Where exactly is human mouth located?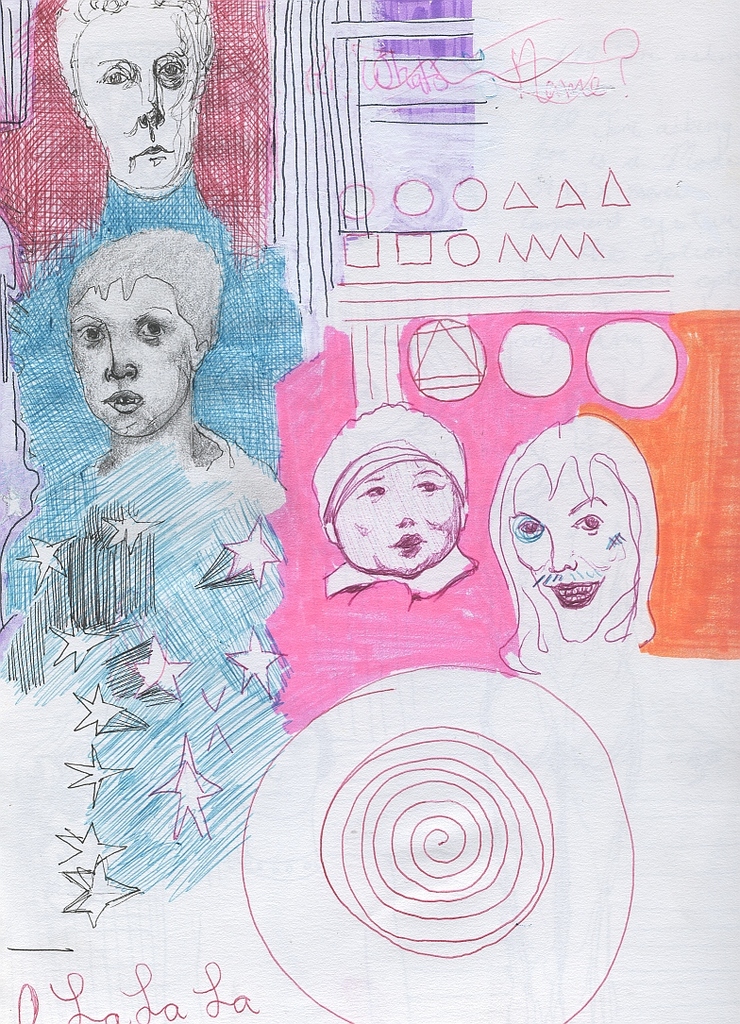
Its bounding box is [547, 578, 602, 612].
